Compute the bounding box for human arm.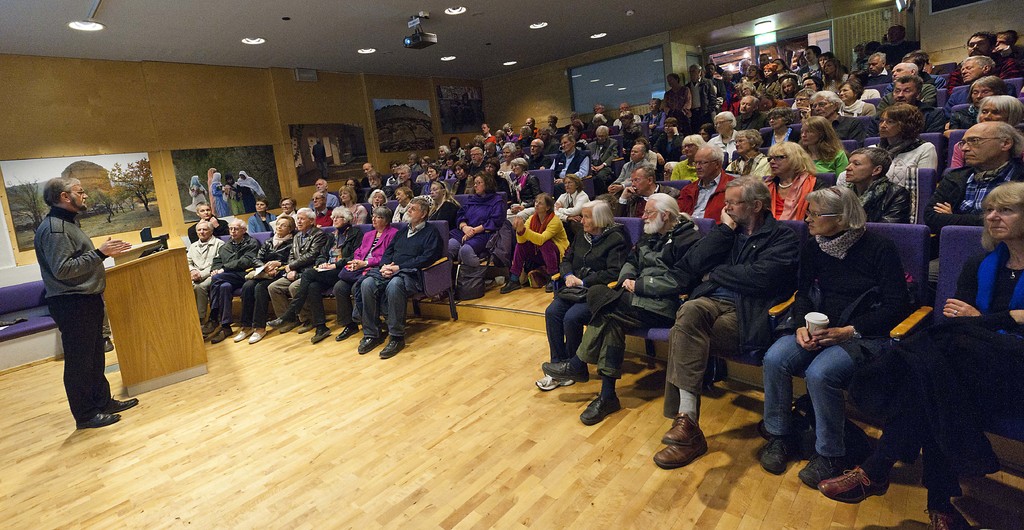
346:232:367:269.
